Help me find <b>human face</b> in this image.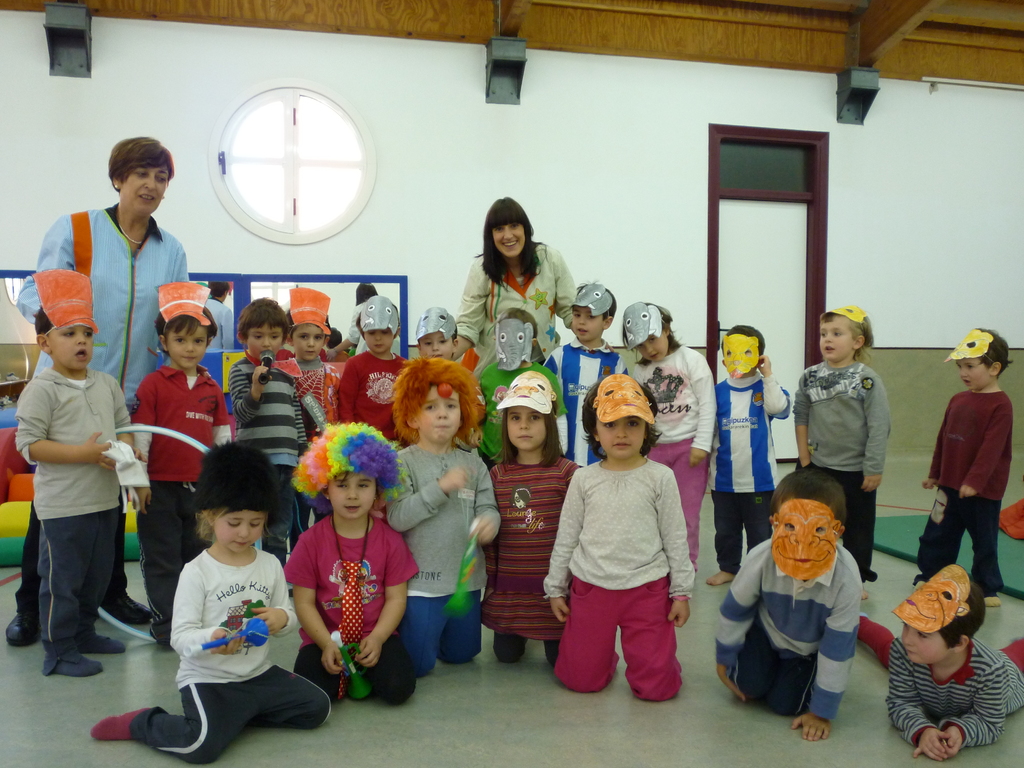
Found it: 221:510:257:556.
